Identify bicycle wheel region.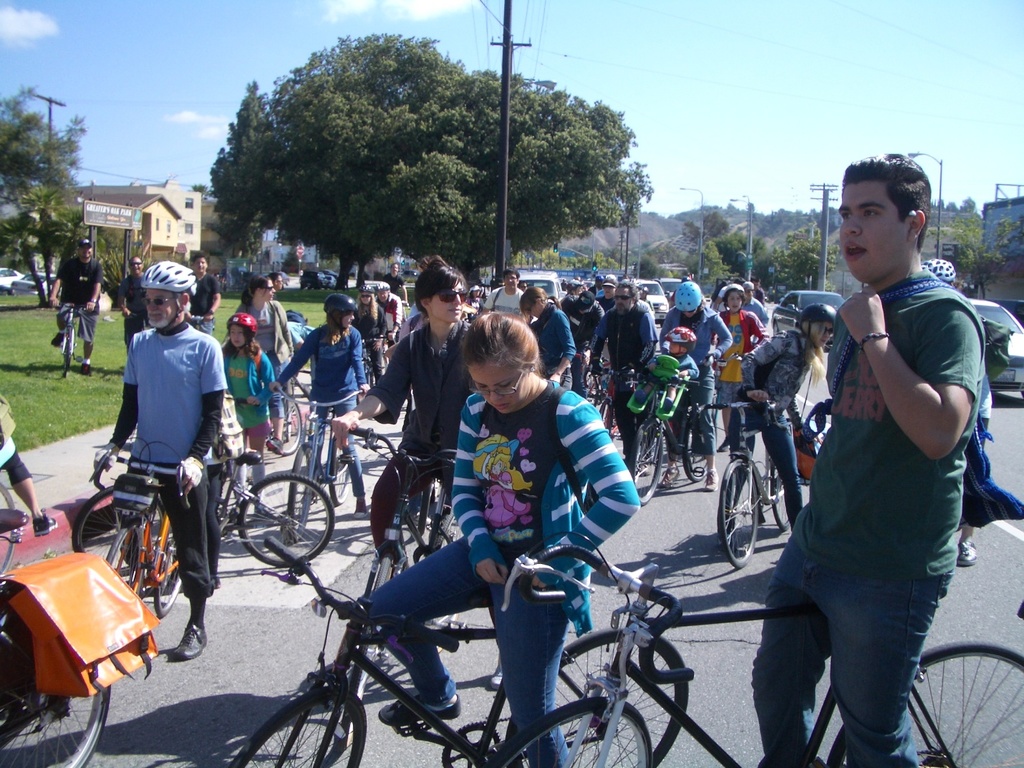
Region: (x1=769, y1=455, x2=794, y2=537).
